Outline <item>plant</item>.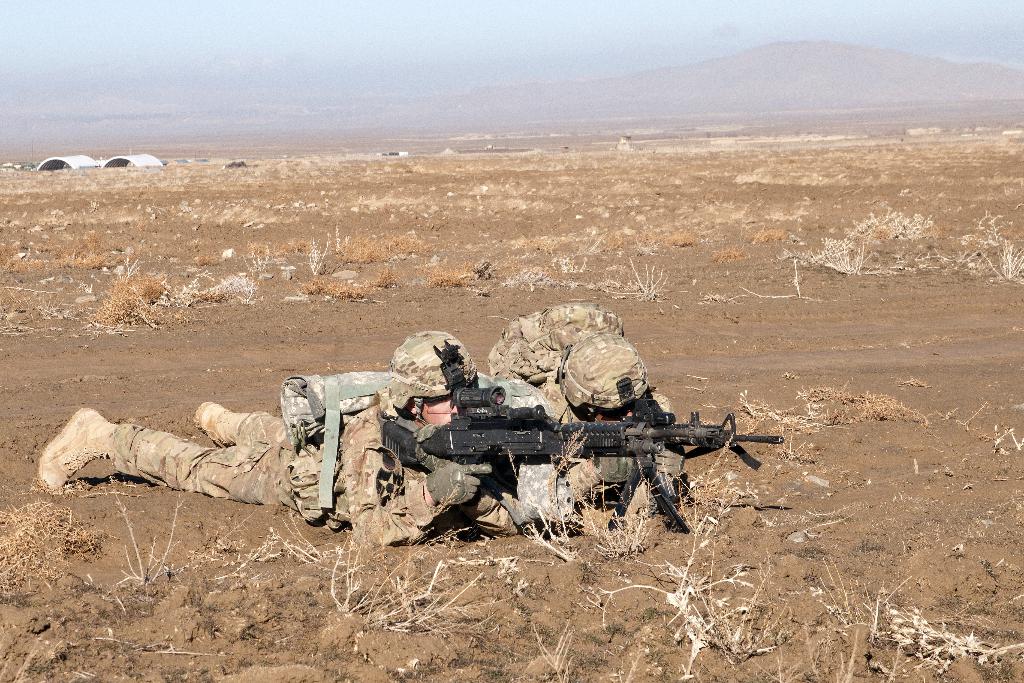
Outline: 307,230,330,277.
